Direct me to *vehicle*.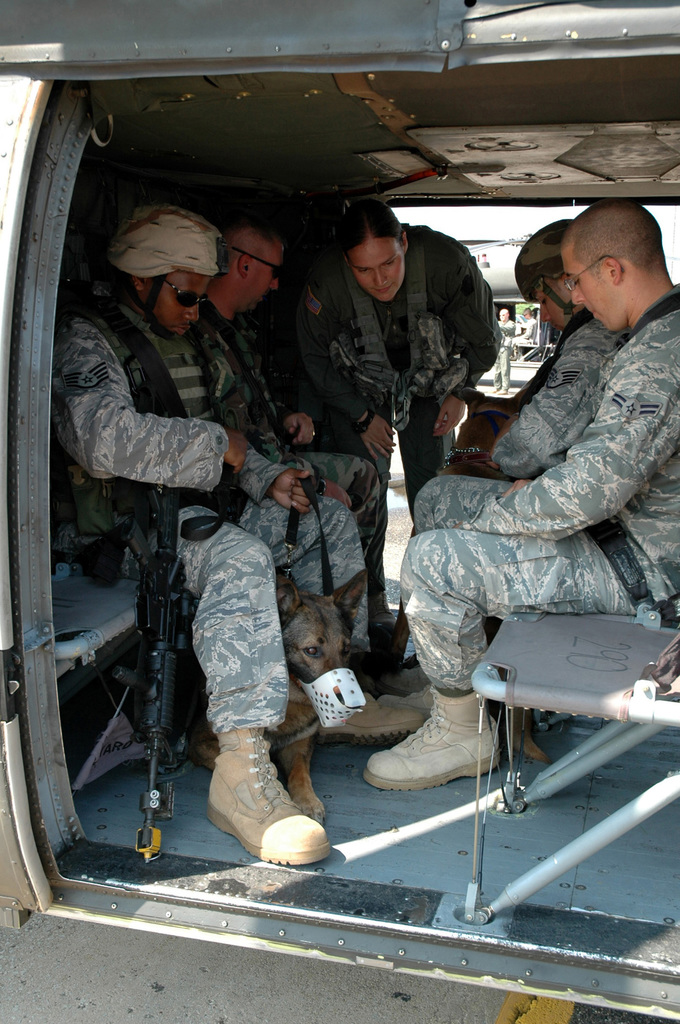
Direction: (0, 0, 679, 1023).
